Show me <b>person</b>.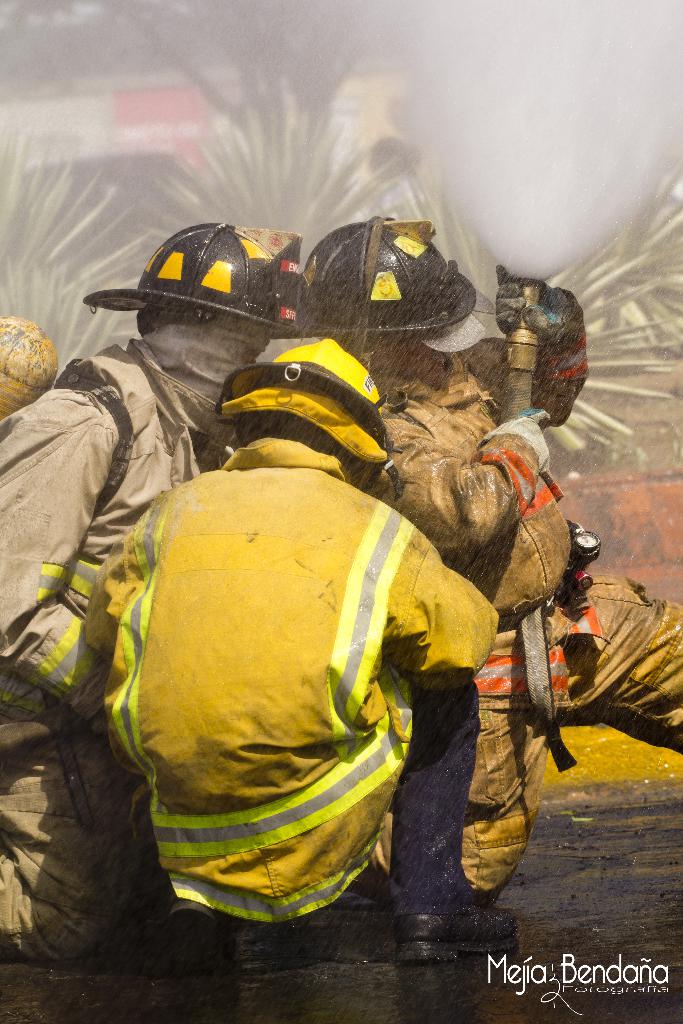
<b>person</b> is here: Rect(67, 323, 534, 966).
